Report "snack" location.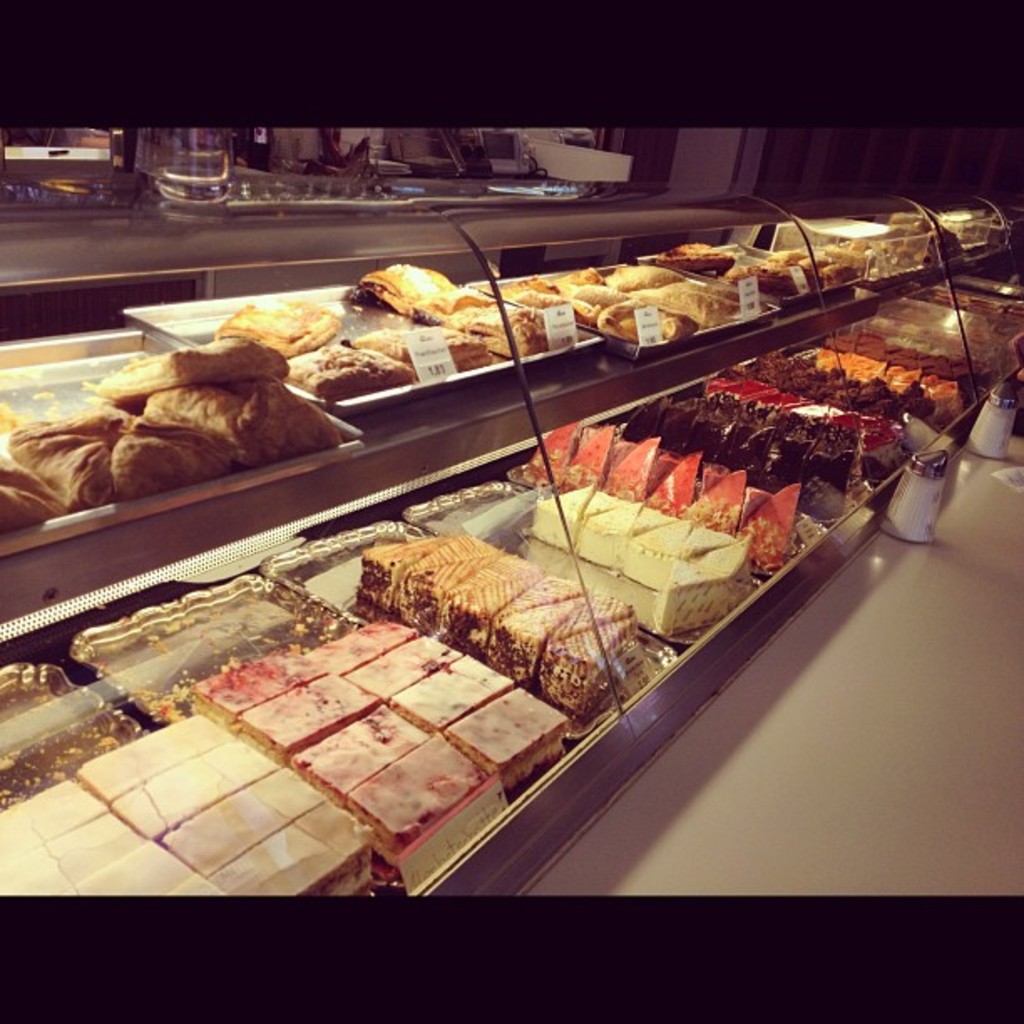
Report: detection(447, 294, 569, 360).
